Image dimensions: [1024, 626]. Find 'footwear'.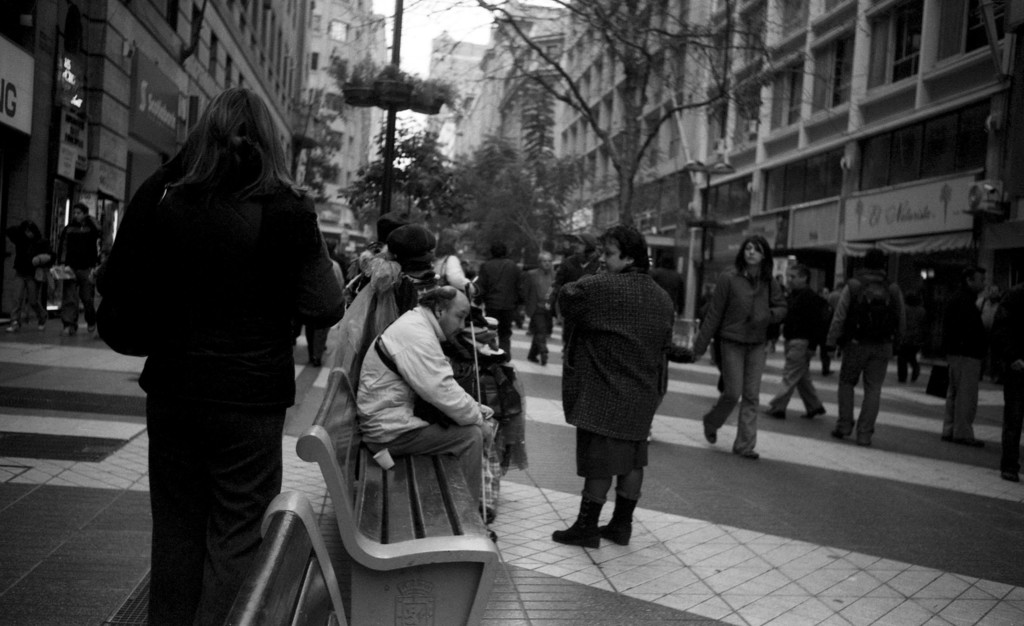
739/451/762/463.
